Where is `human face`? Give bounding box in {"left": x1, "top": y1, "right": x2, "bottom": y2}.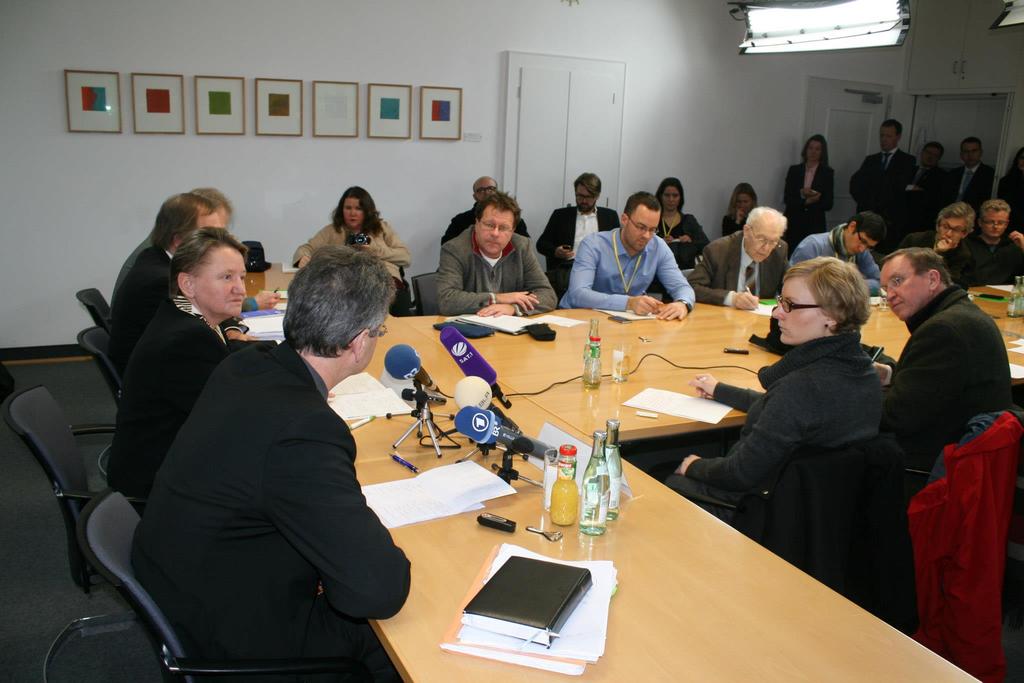
{"left": 772, "top": 278, "right": 826, "bottom": 343}.
